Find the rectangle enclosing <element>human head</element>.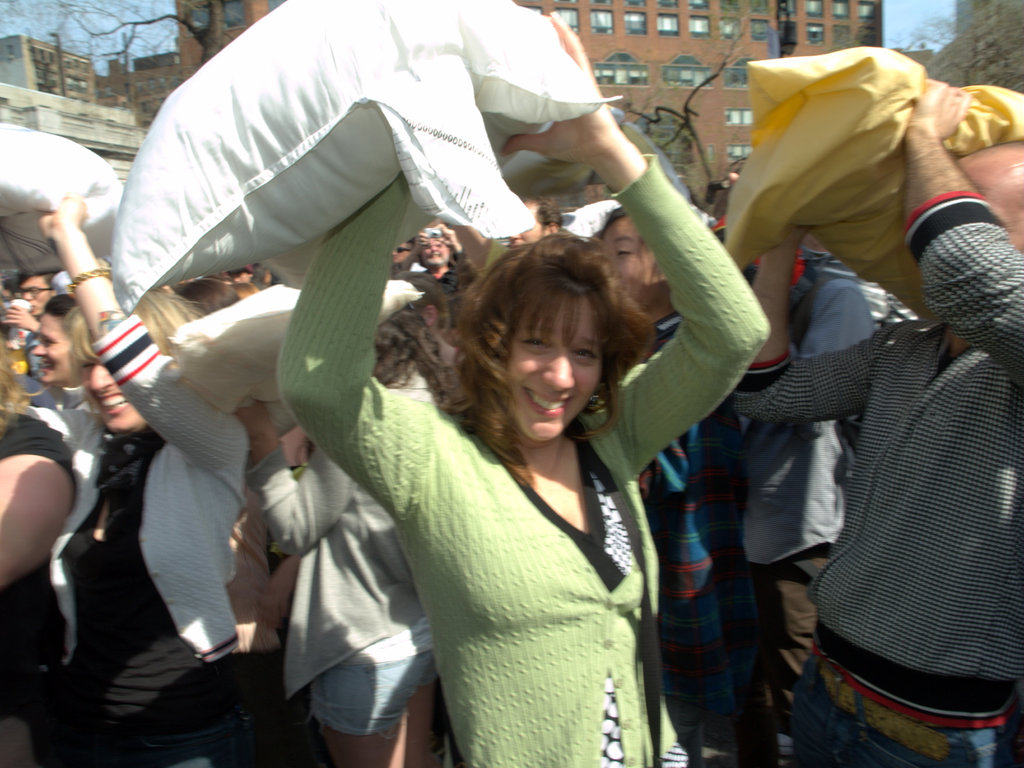
region(10, 270, 51, 320).
